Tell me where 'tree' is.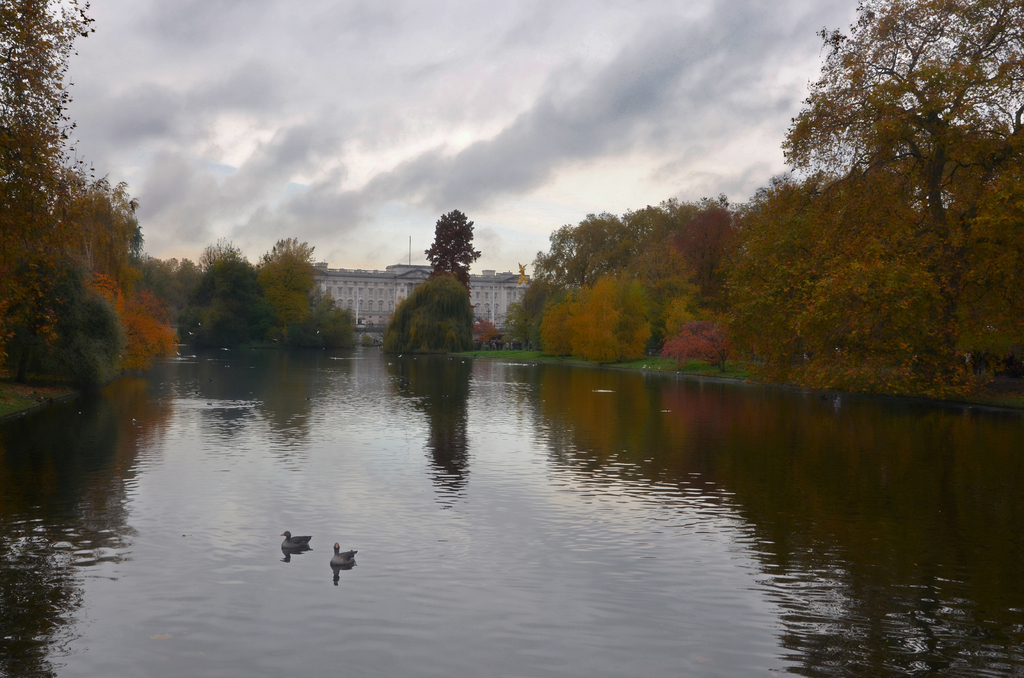
'tree' is at 139:256:203:340.
